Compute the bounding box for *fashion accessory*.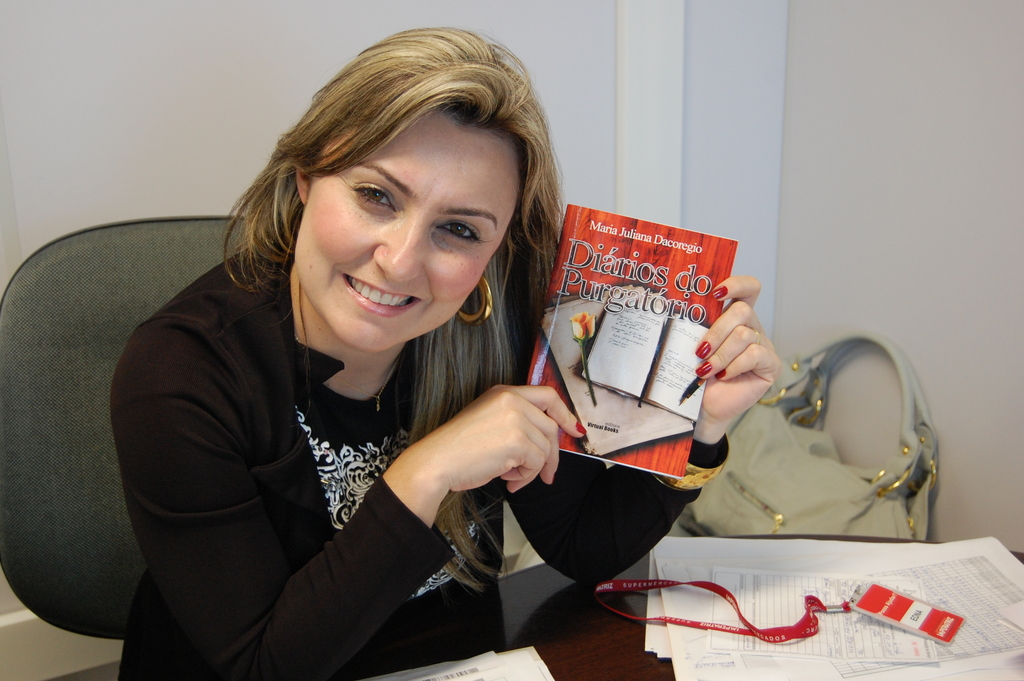
(x1=333, y1=352, x2=403, y2=414).
